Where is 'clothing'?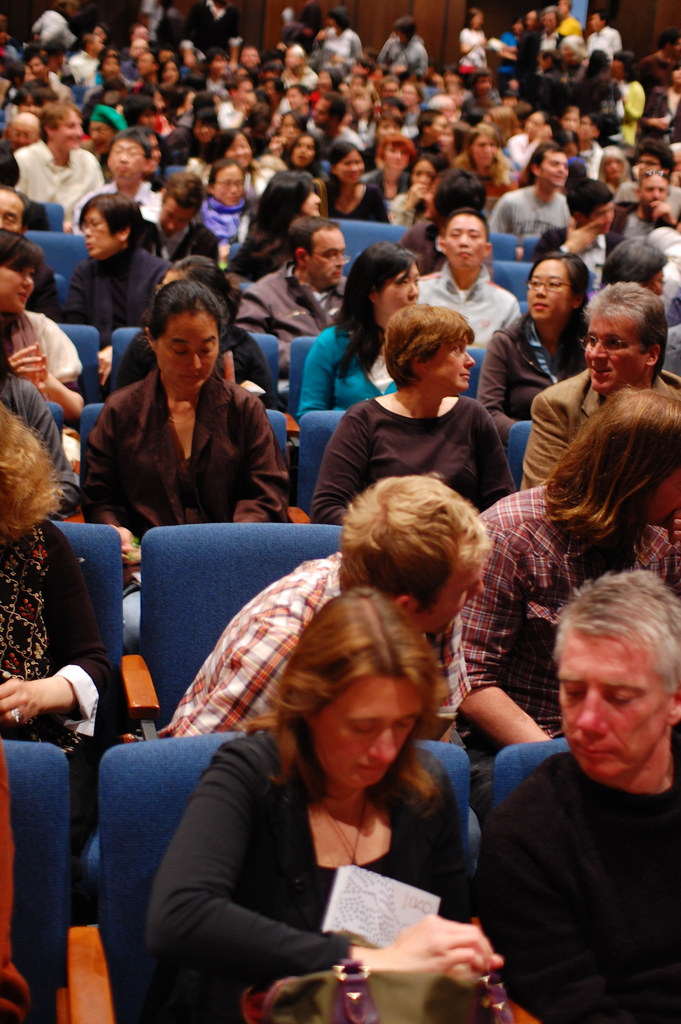
locate(306, 397, 518, 522).
